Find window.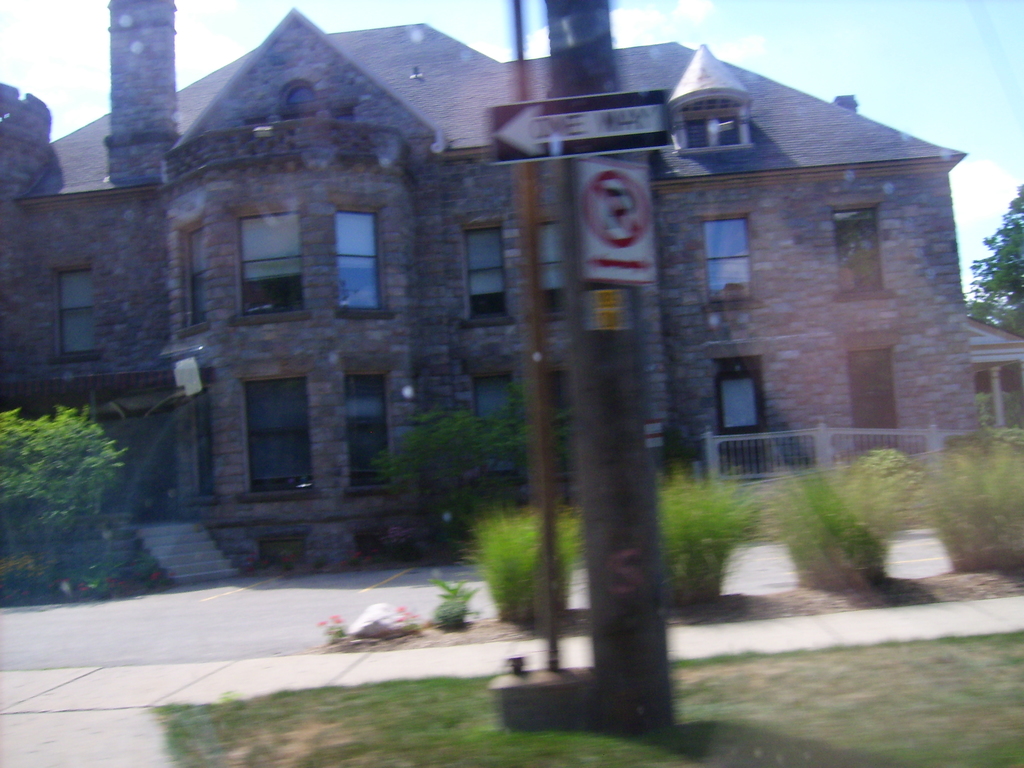
detection(240, 214, 307, 319).
